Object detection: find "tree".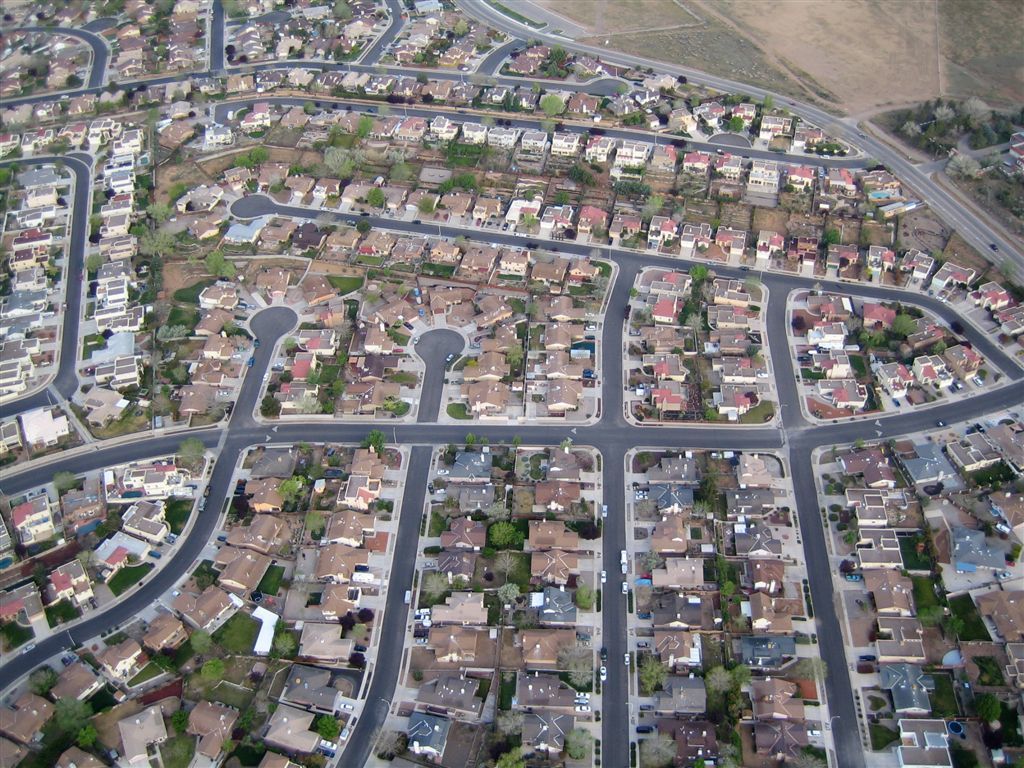
l=861, t=224, r=872, b=248.
